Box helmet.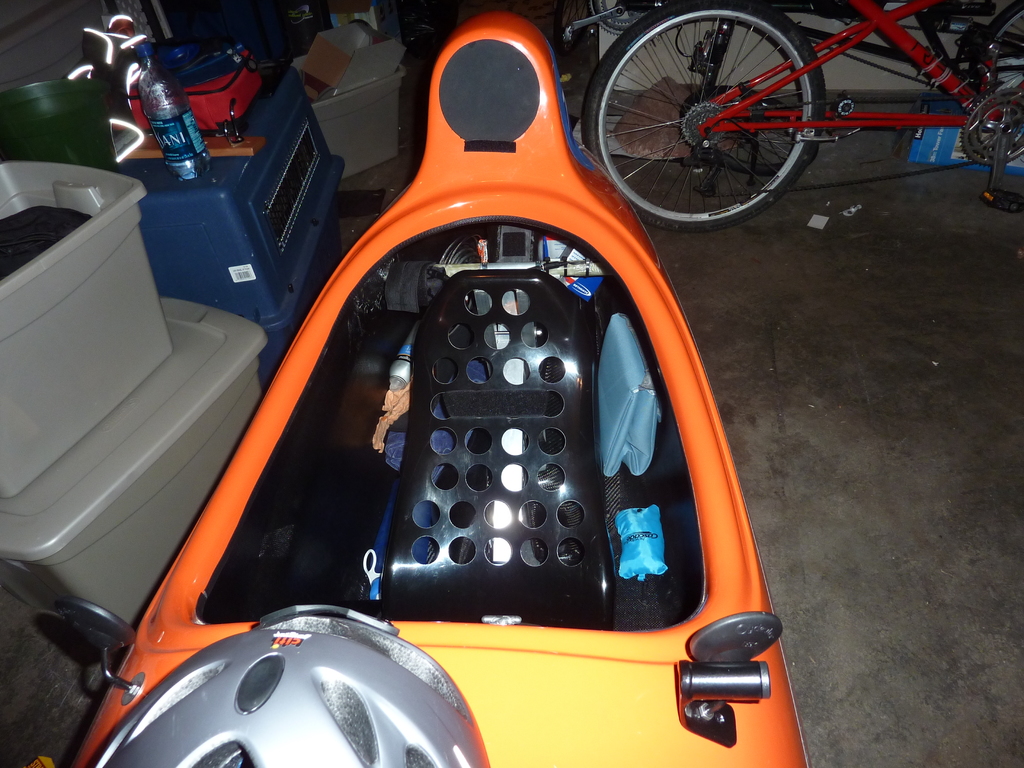
(left=83, top=600, right=488, bottom=767).
